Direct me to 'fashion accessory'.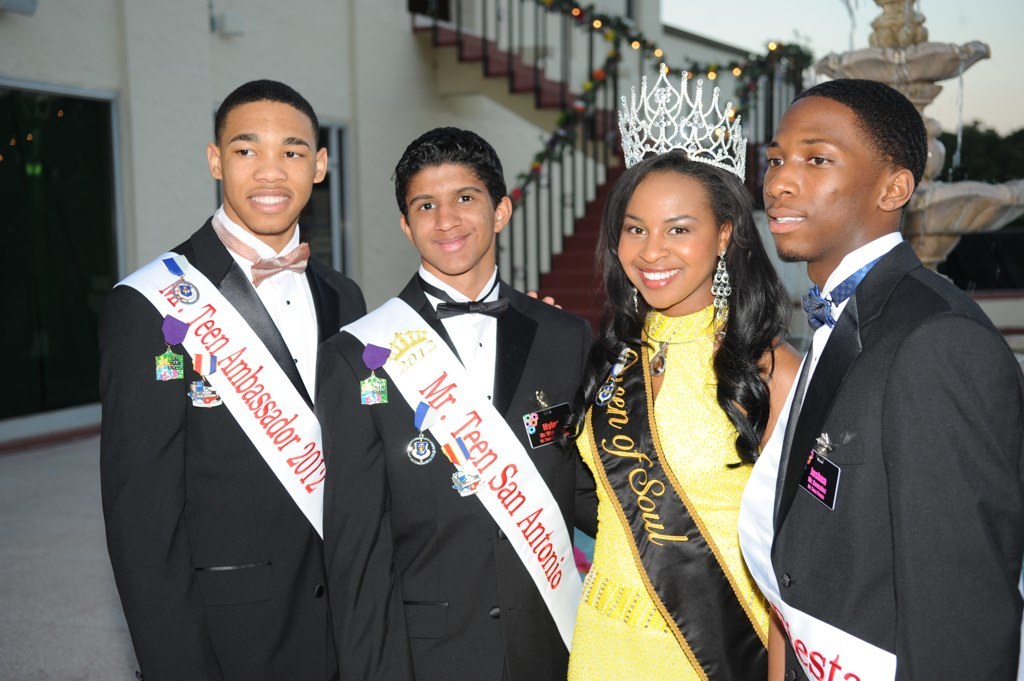
Direction: bbox=(207, 211, 316, 291).
